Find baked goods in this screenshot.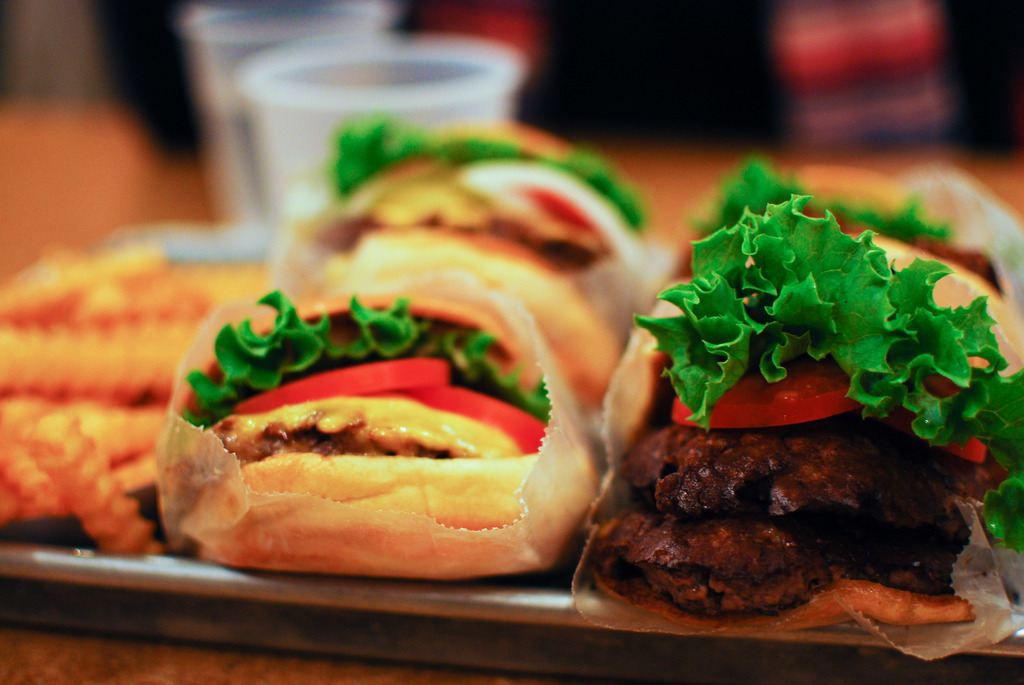
The bounding box for baked goods is {"left": 321, "top": 131, "right": 678, "bottom": 411}.
